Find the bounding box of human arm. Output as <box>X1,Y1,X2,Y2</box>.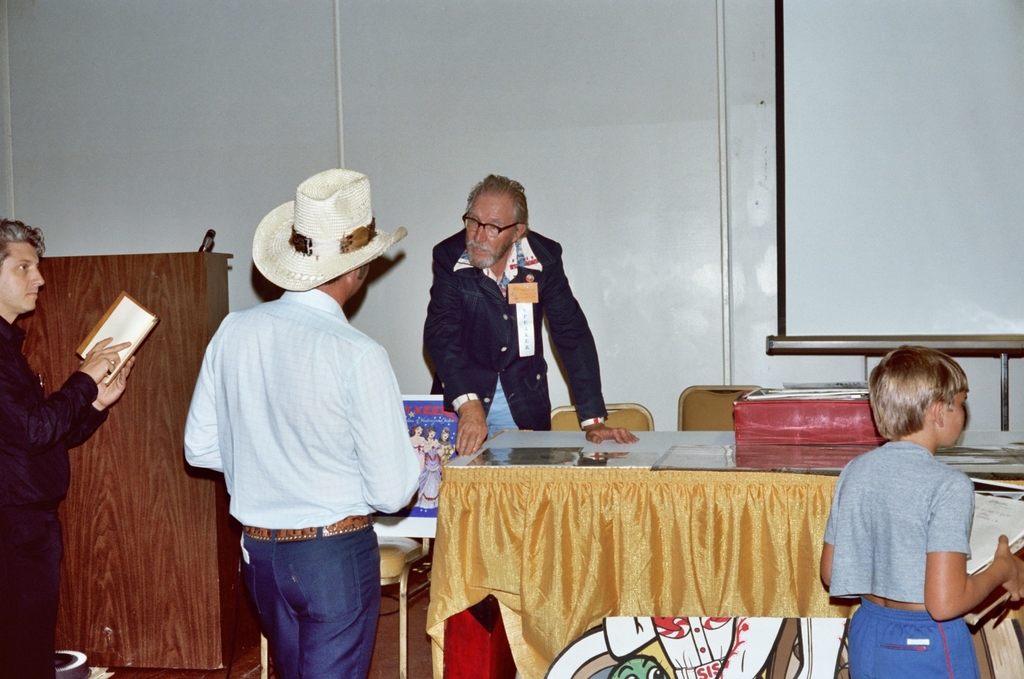
<box>926,477,1023,622</box>.
